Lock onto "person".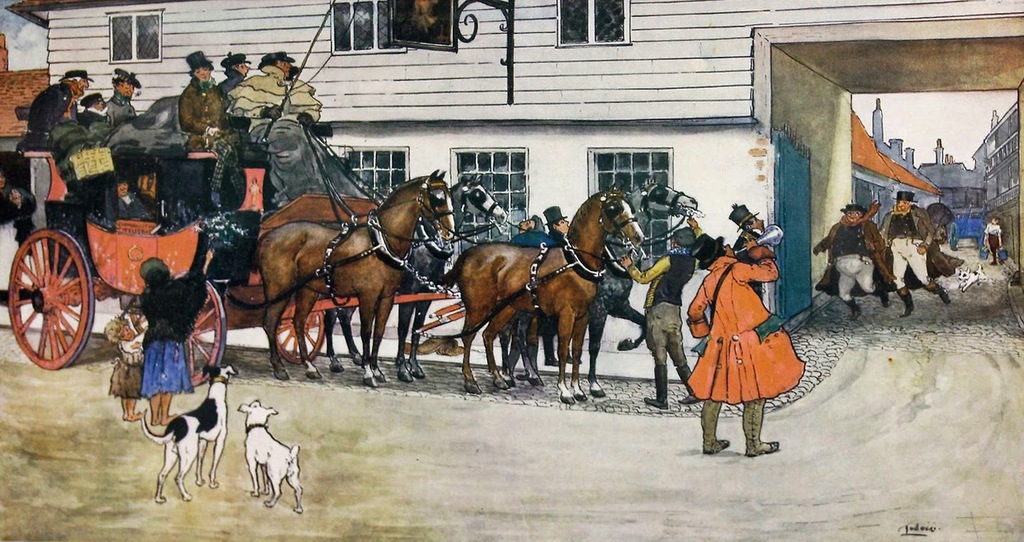
Locked: Rect(982, 219, 1007, 267).
